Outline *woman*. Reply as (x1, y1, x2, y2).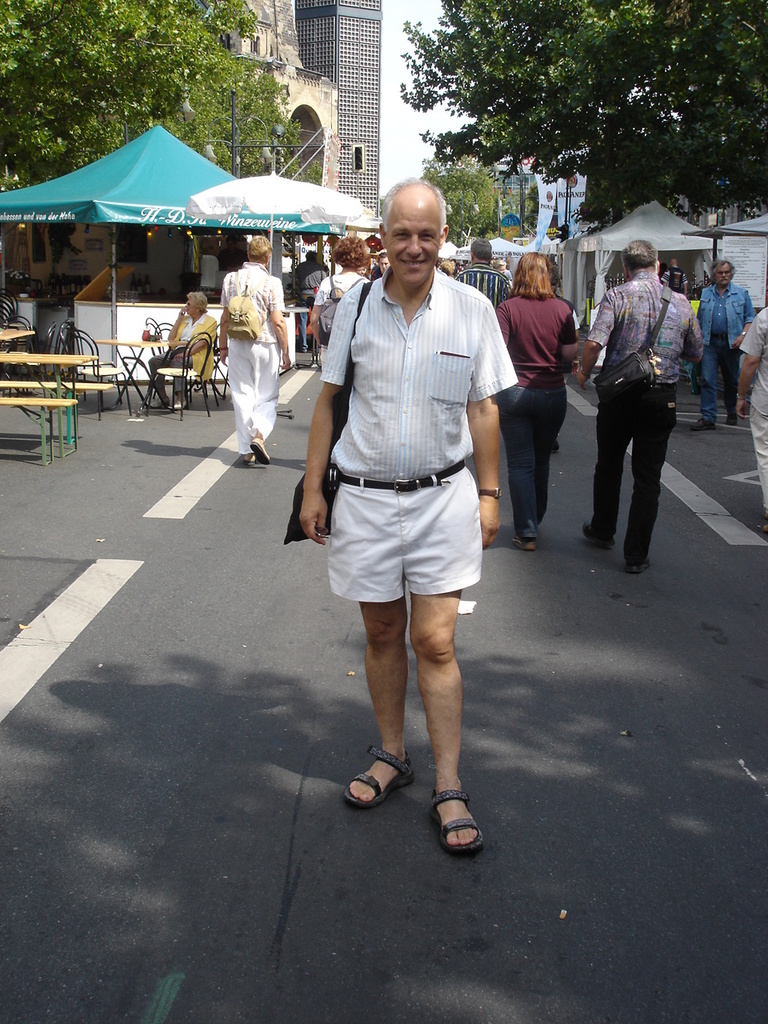
(210, 250, 297, 455).
